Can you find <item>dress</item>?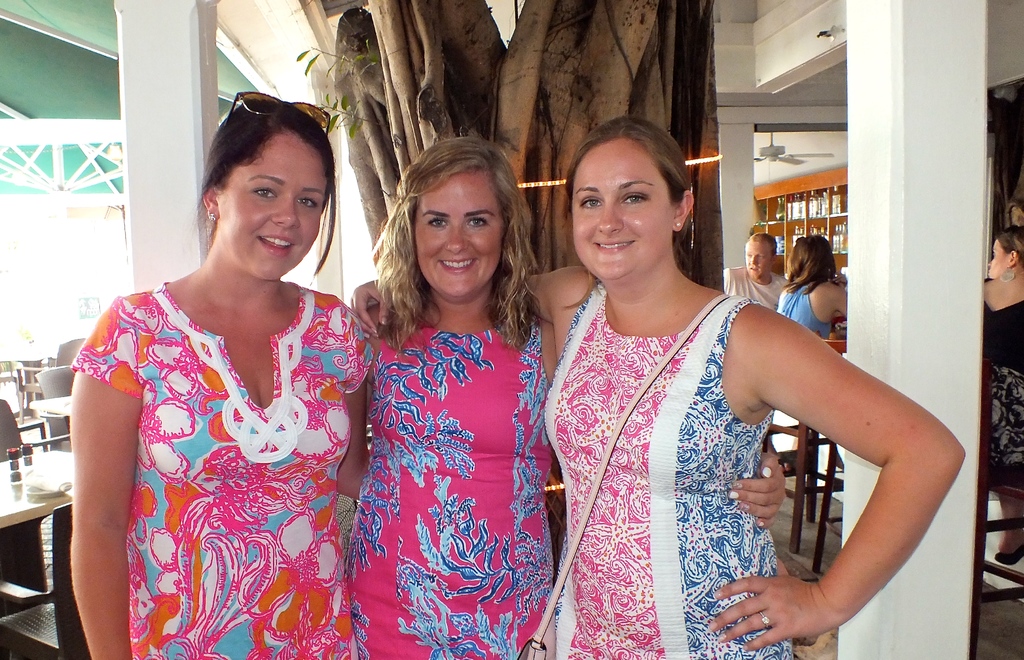
Yes, bounding box: bbox=[376, 333, 556, 659].
